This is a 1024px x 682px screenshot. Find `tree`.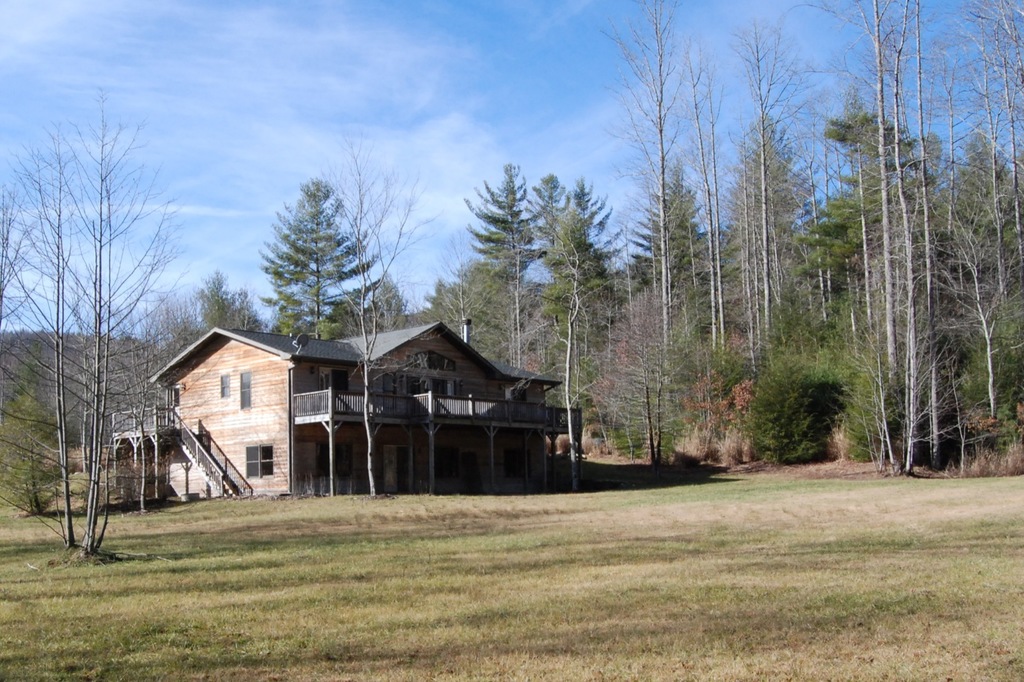
Bounding box: locate(149, 289, 198, 358).
